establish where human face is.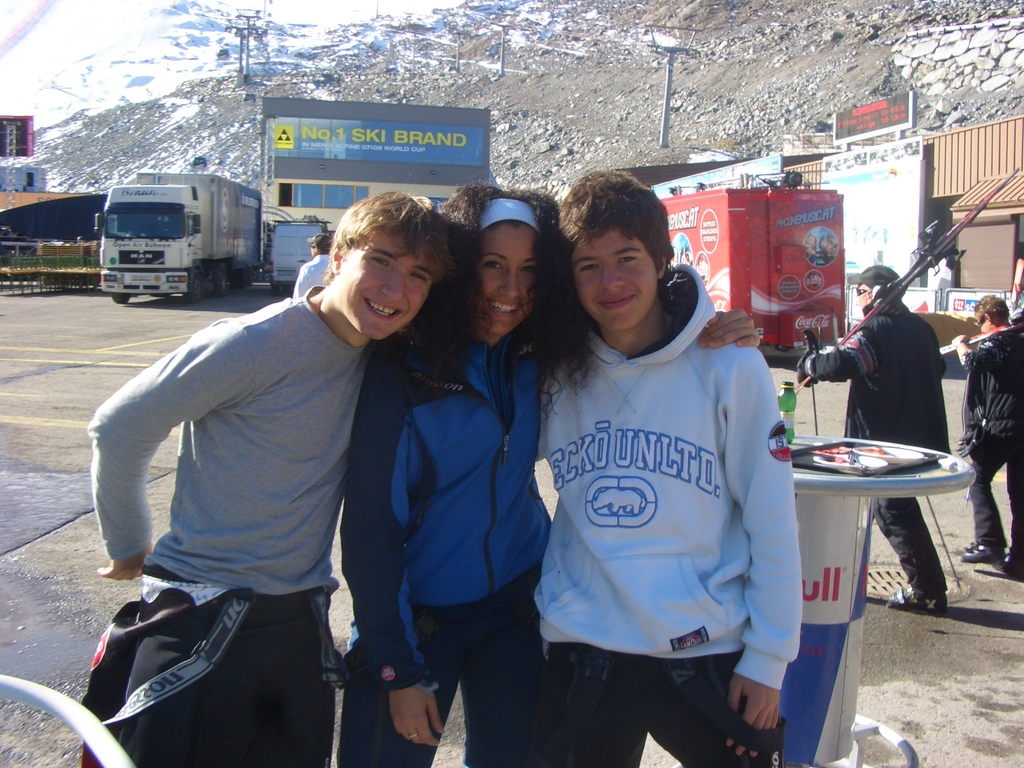
Established at bbox(337, 230, 440, 342).
